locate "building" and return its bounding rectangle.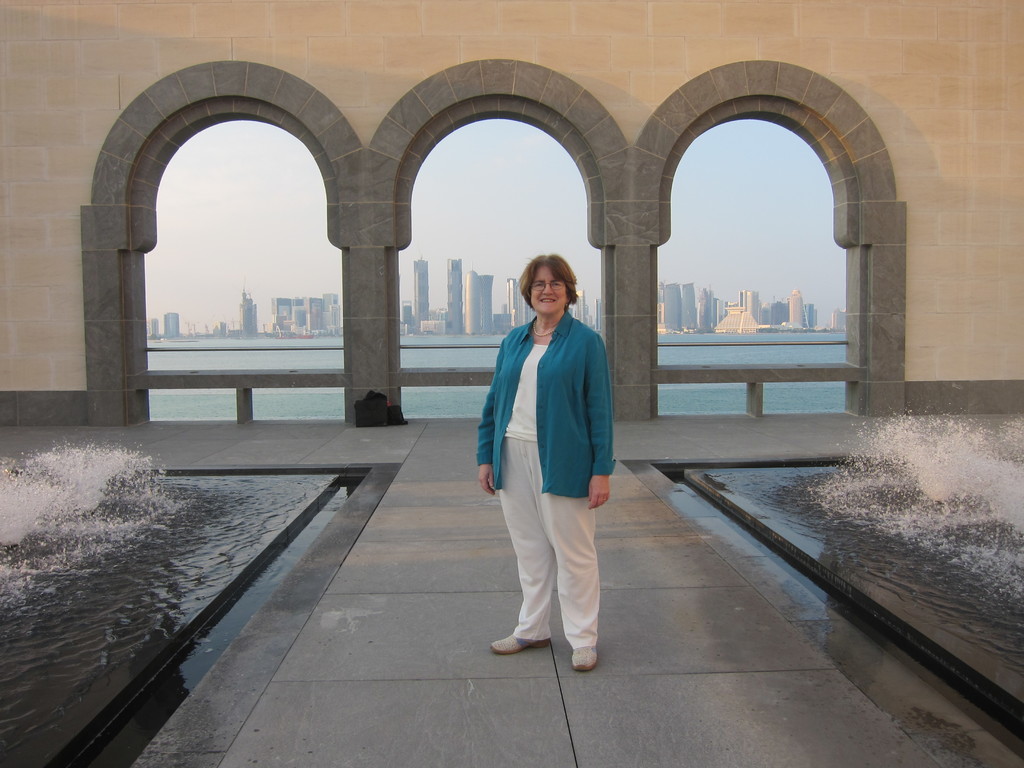
BBox(447, 255, 462, 338).
